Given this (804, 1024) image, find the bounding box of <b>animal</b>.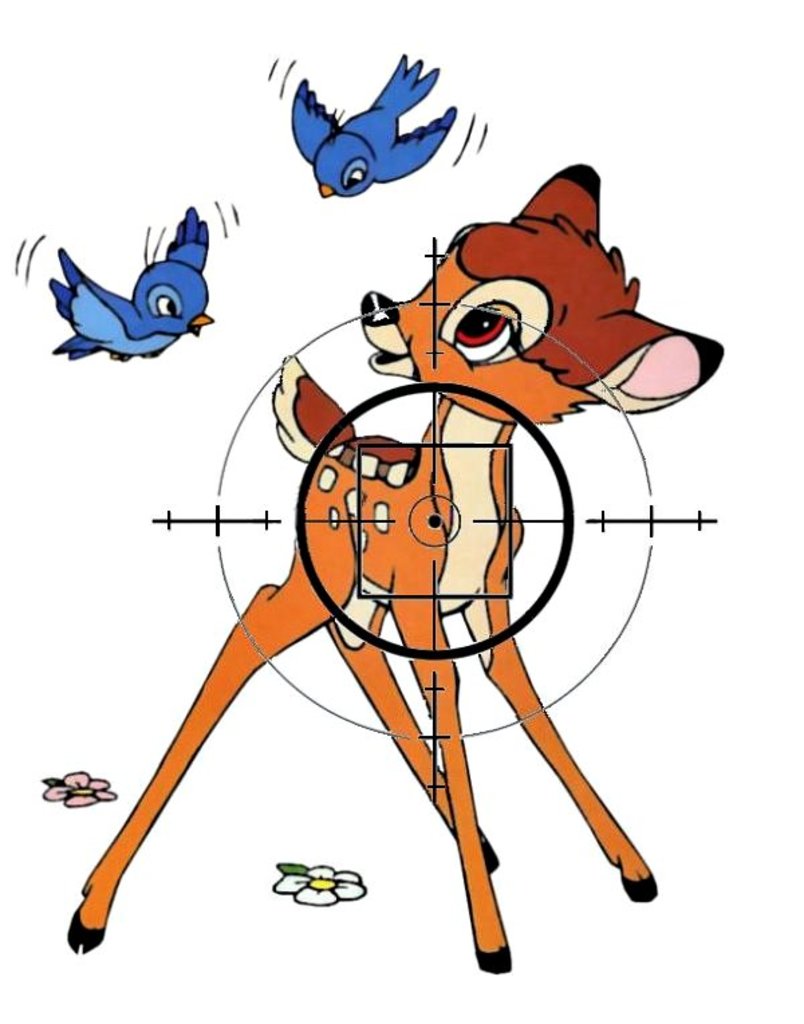
<box>54,206,218,369</box>.
